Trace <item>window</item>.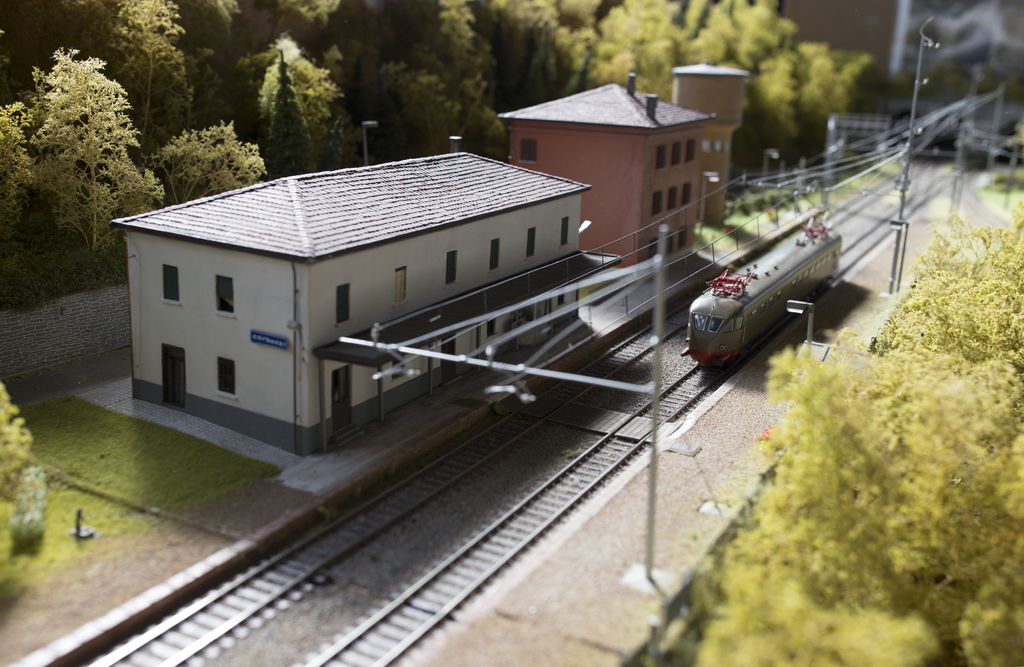
Traced to pyautogui.locateOnScreen(163, 265, 178, 298).
